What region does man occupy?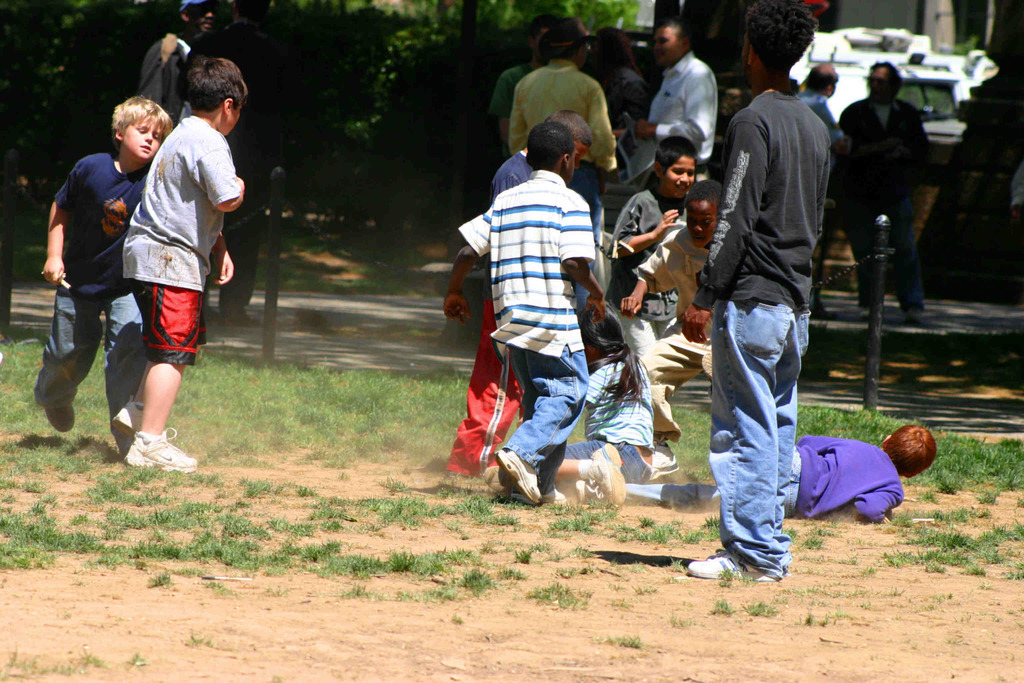
677:0:835:580.
